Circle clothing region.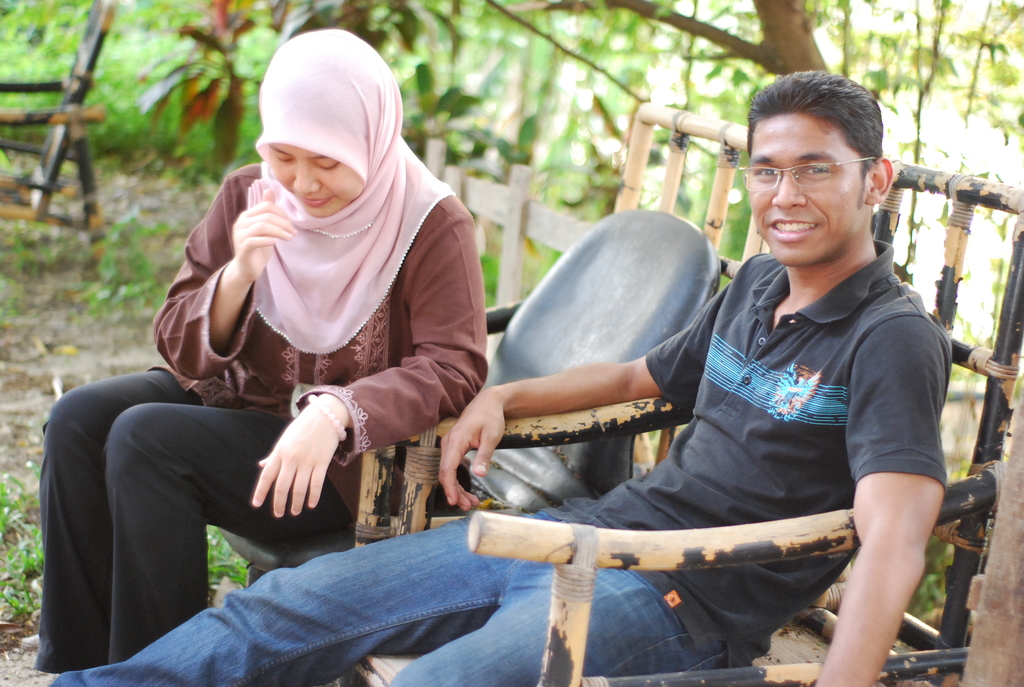
Region: detection(35, 28, 484, 678).
